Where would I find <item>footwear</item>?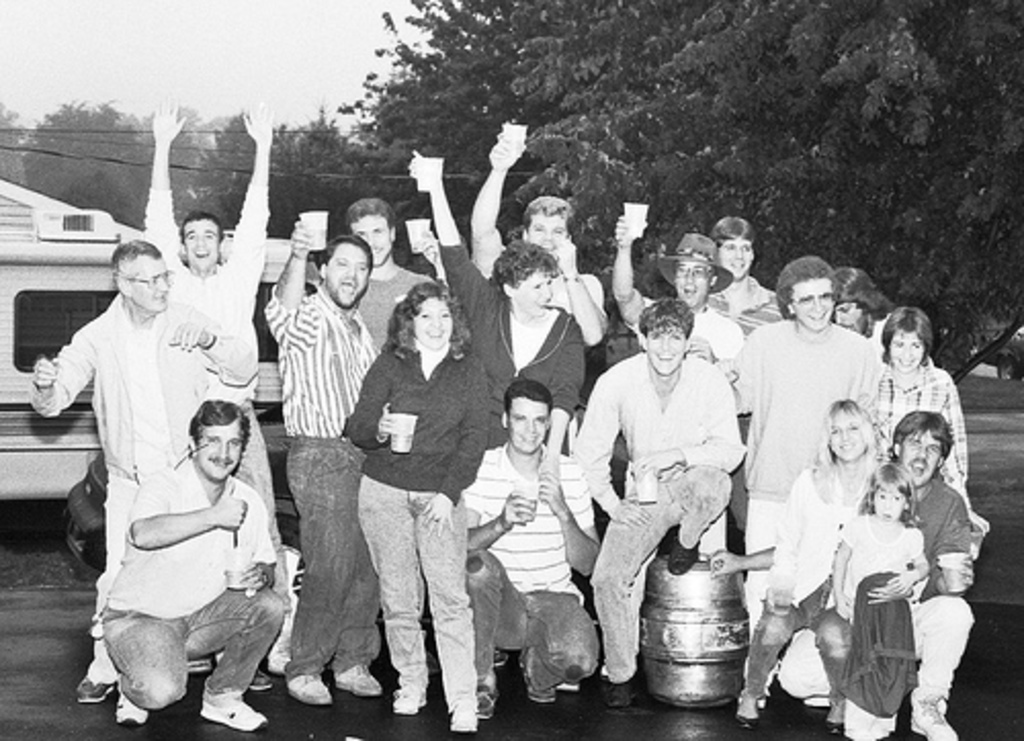
At [left=666, top=534, right=700, bottom=575].
